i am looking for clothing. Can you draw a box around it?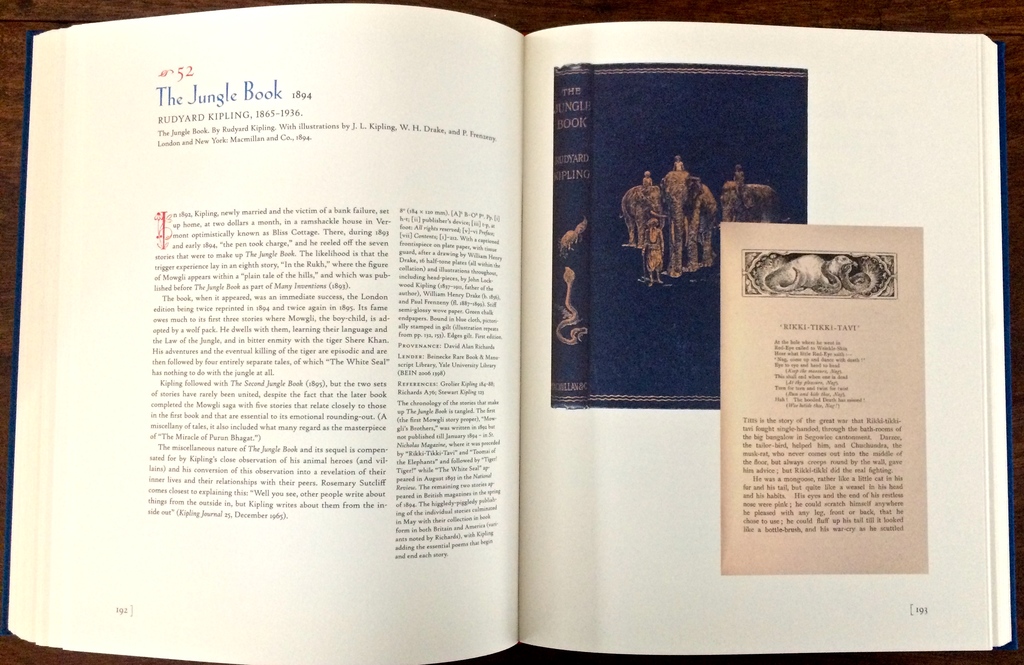
Sure, the bounding box is 627 173 779 273.
